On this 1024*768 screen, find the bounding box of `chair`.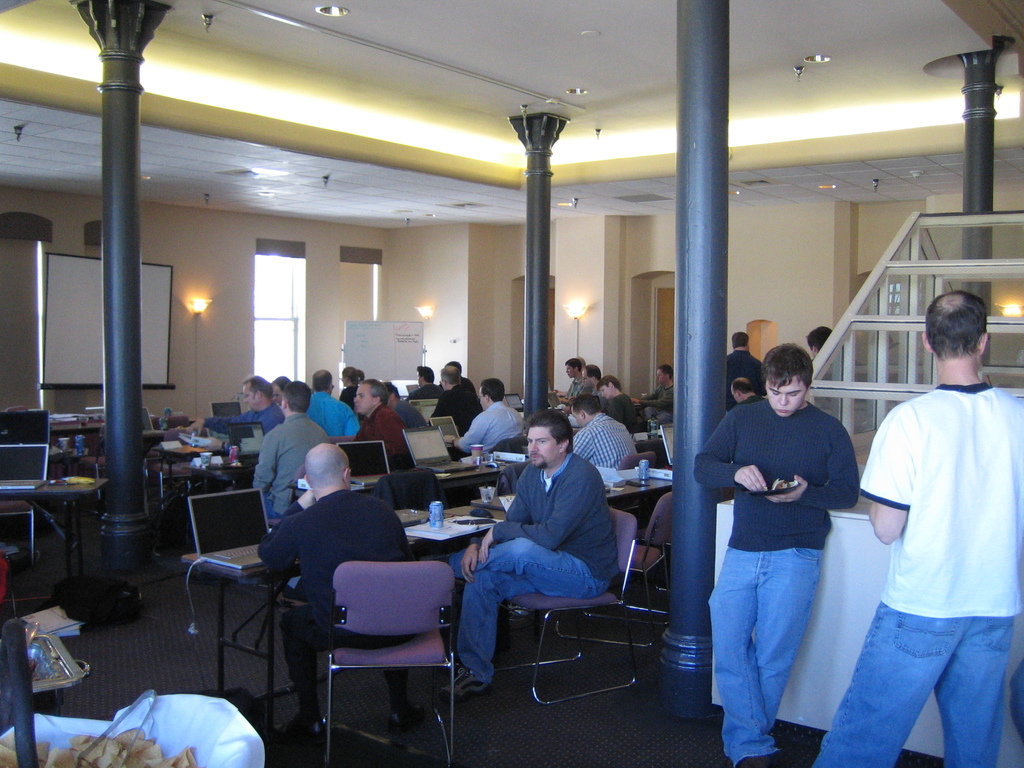
Bounding box: 302:541:471:756.
